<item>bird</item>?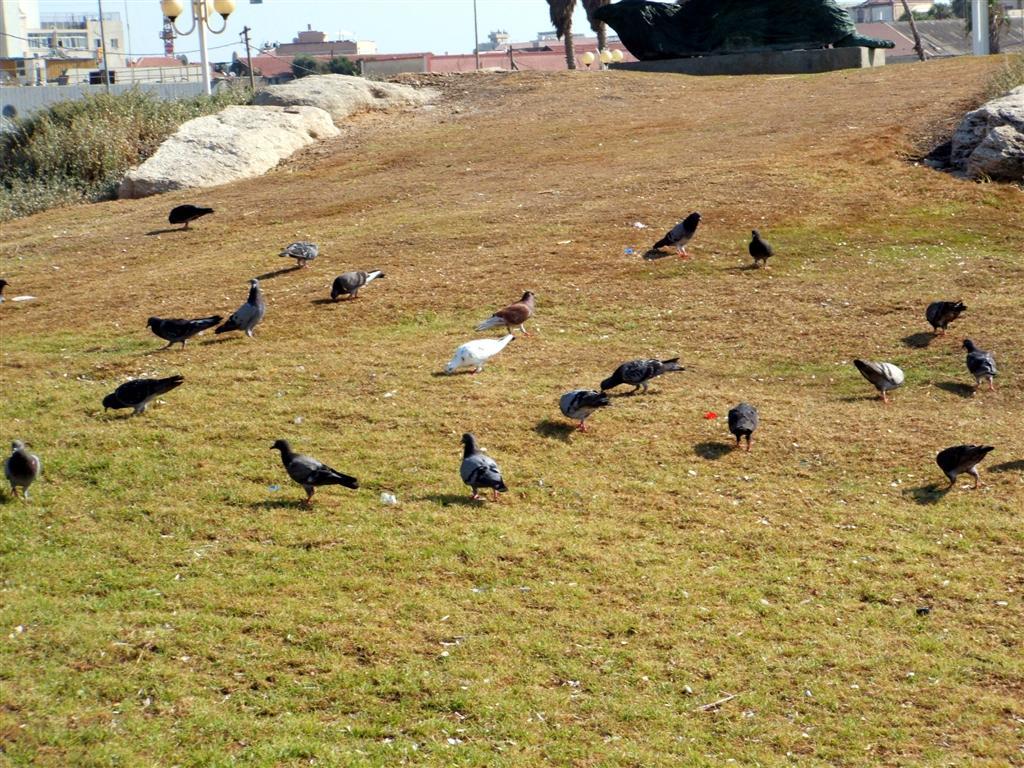
{"x1": 445, "y1": 338, "x2": 512, "y2": 373}
